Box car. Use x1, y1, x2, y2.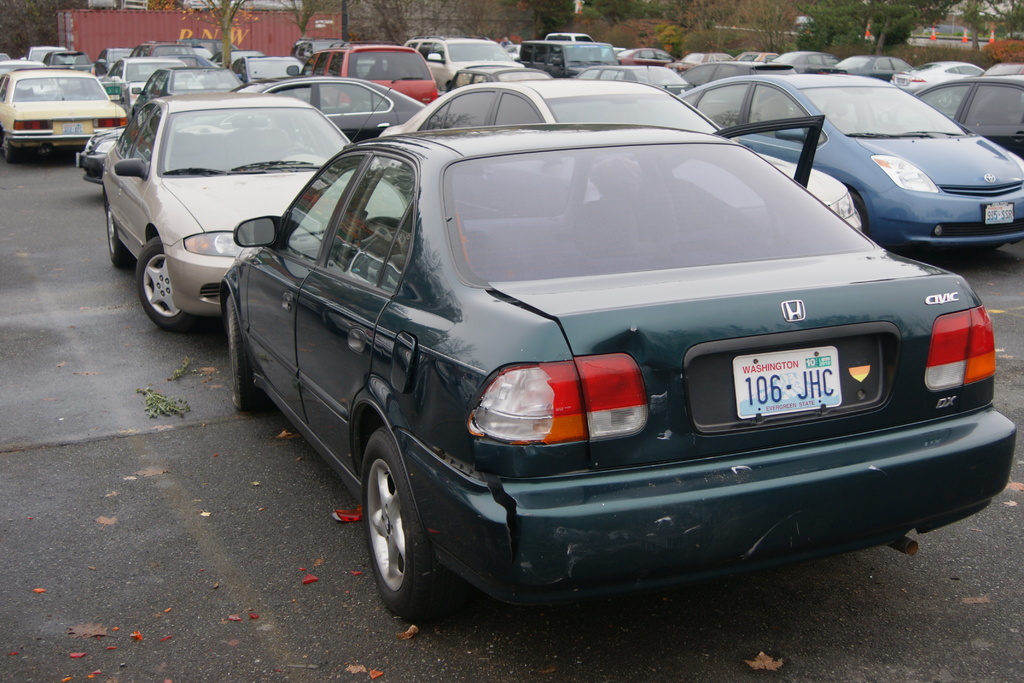
376, 76, 863, 235.
